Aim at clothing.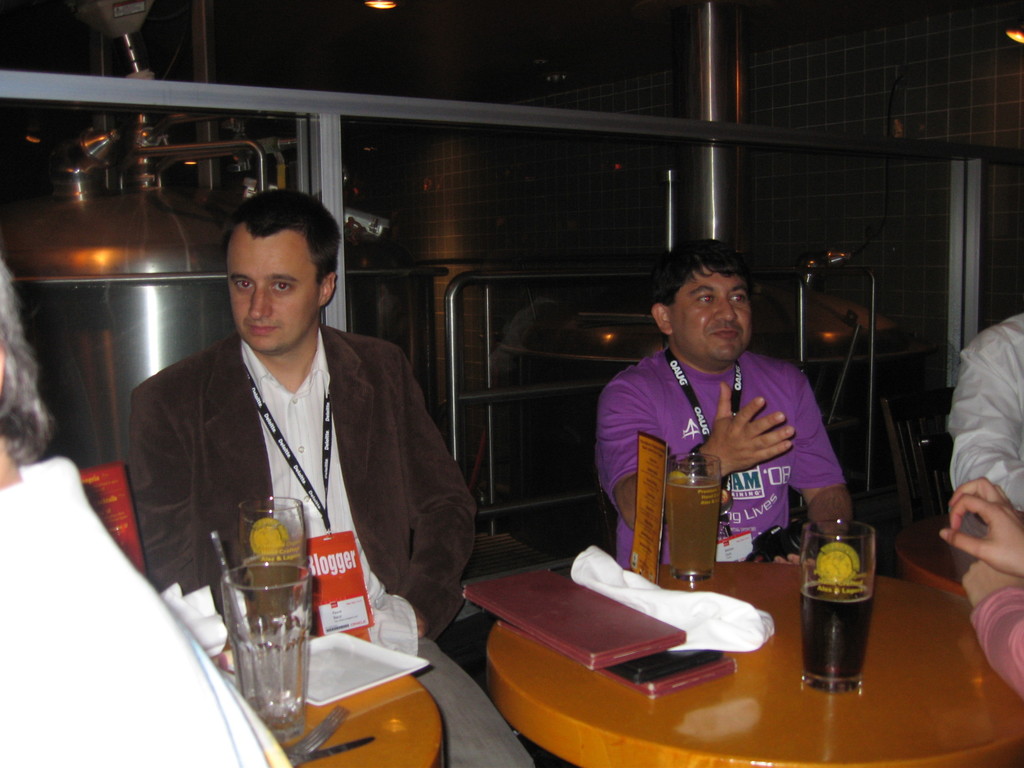
Aimed at box=[591, 339, 849, 568].
